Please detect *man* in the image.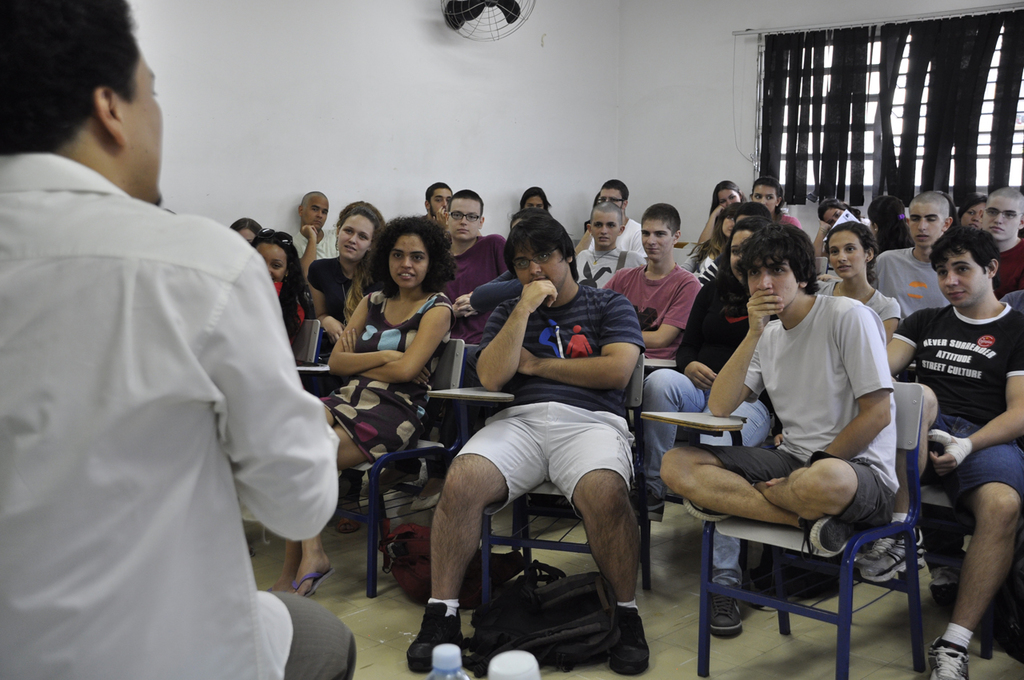
288/188/341/270.
